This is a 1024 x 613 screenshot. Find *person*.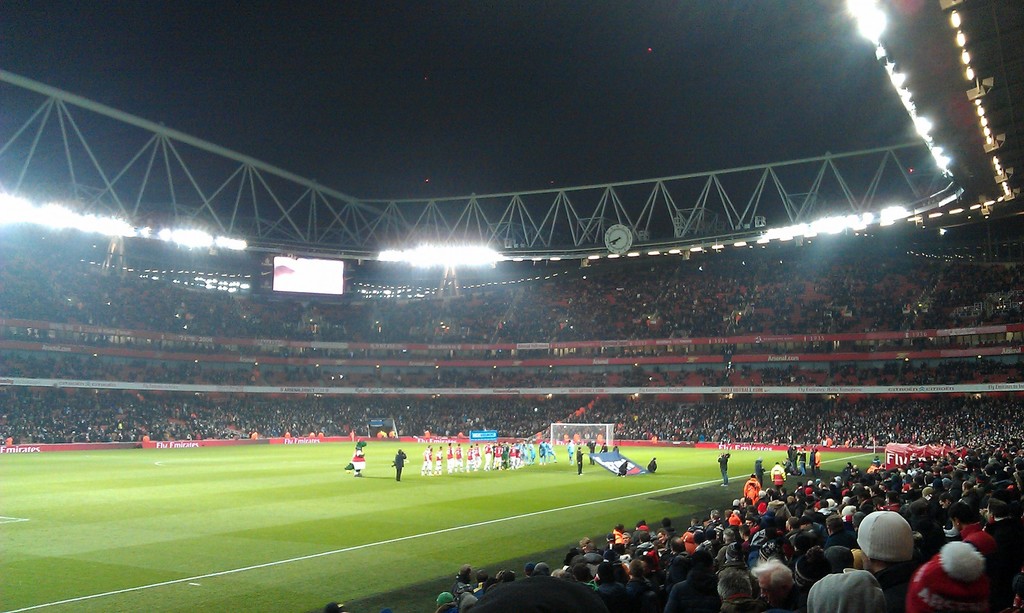
Bounding box: pyautogui.locateOnScreen(716, 451, 728, 488).
